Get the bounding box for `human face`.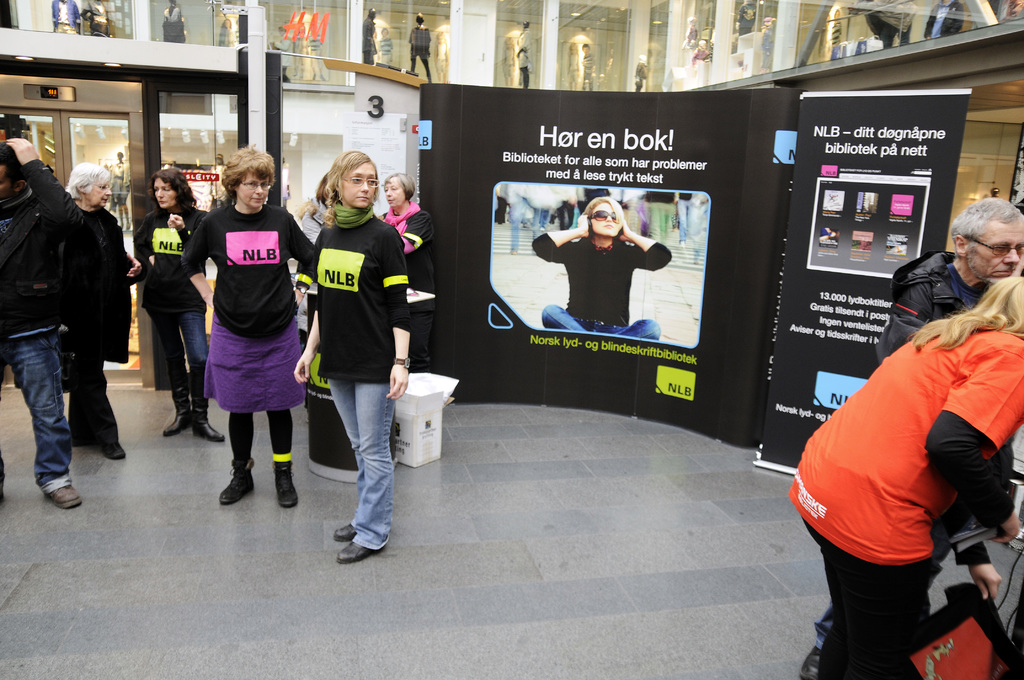
(x1=0, y1=165, x2=12, y2=202).
